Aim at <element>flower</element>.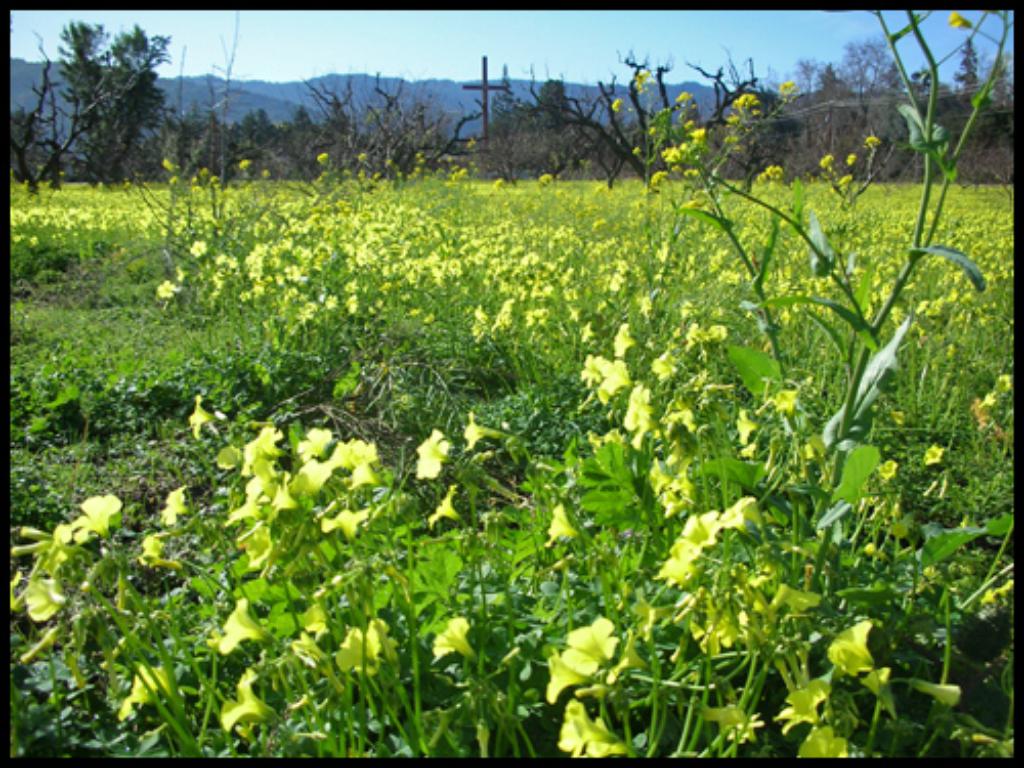
Aimed at bbox=[870, 457, 895, 475].
